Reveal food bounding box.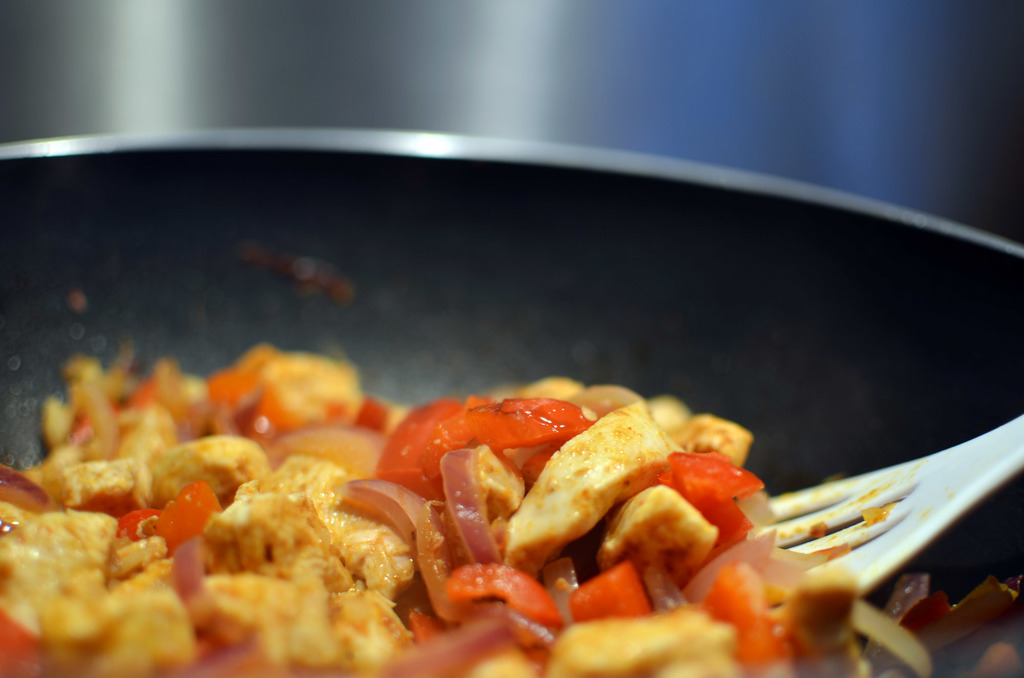
Revealed: (left=49, top=311, right=904, bottom=671).
